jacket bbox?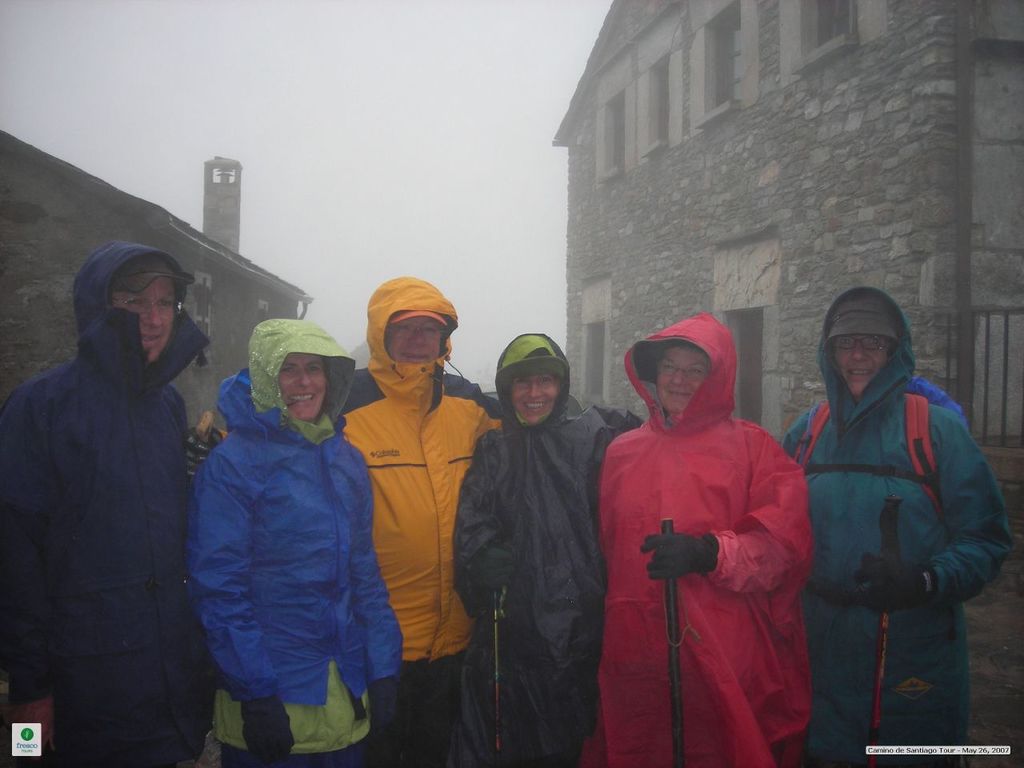
(x1=455, y1=327, x2=637, y2=767)
